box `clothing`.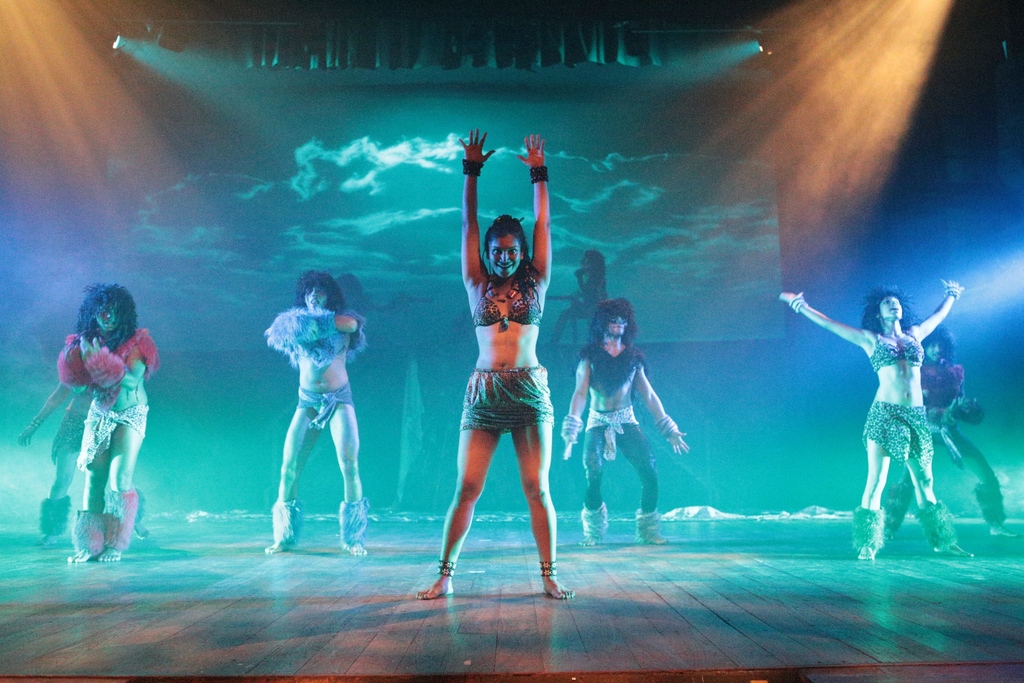
box(580, 346, 659, 514).
